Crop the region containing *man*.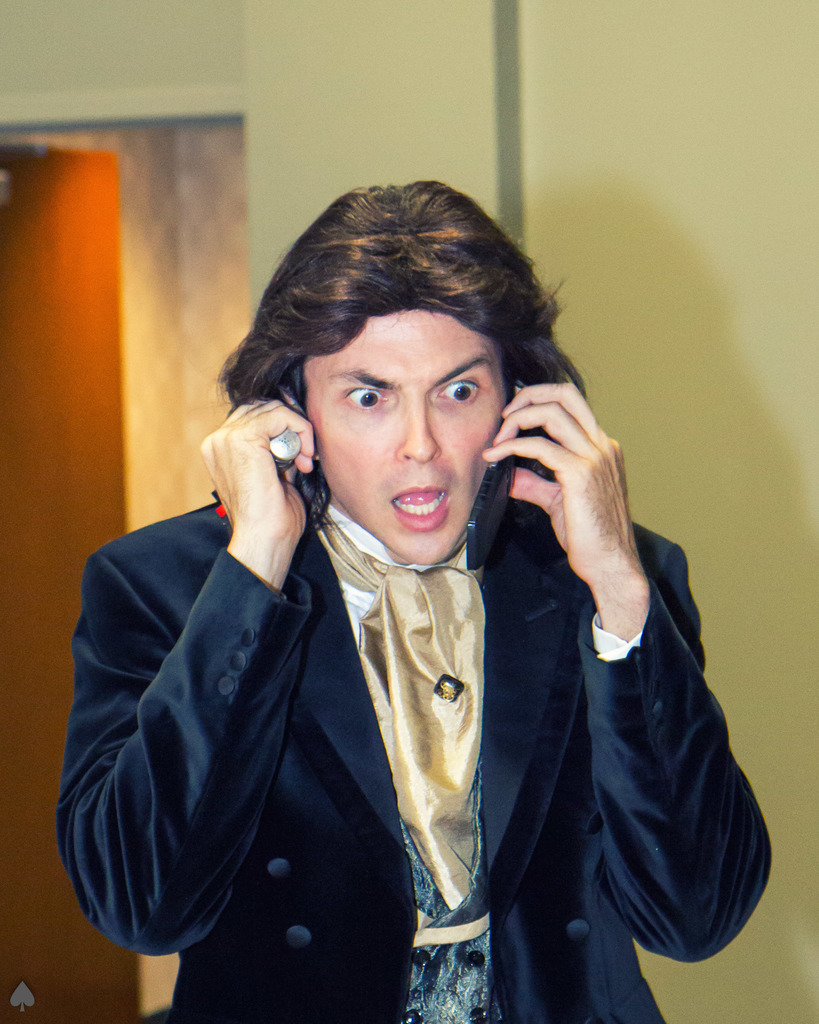
Crop region: 44:204:741:1004.
